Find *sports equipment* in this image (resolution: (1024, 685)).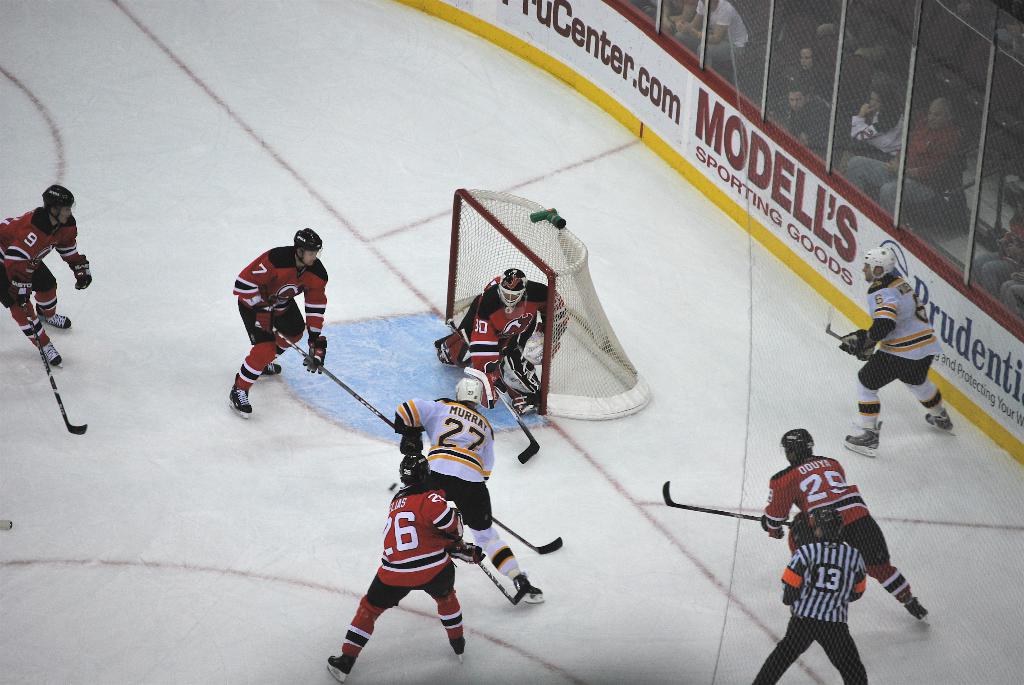
region(447, 189, 651, 422).
